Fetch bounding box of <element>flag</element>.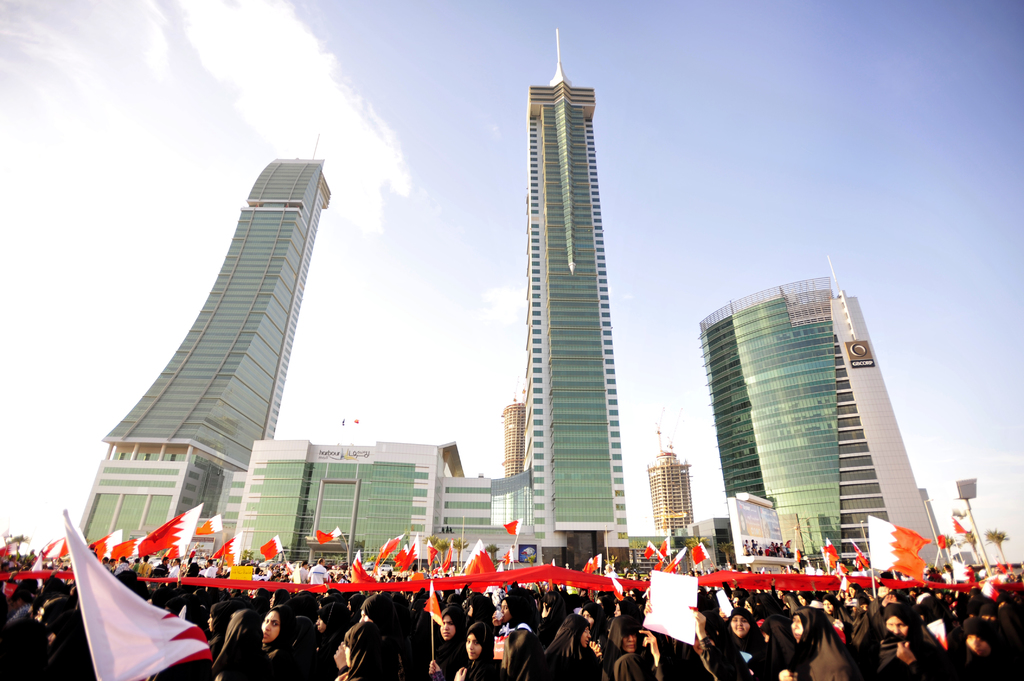
Bbox: [left=798, top=550, right=801, bottom=564].
